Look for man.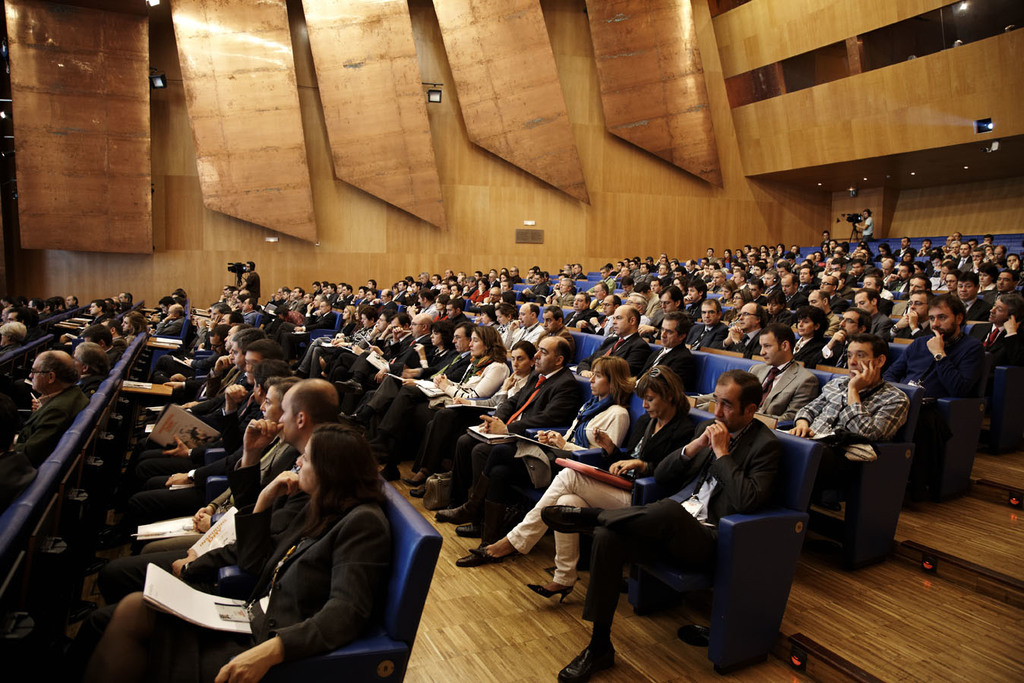
Found: {"x1": 87, "y1": 374, "x2": 343, "y2": 621}.
